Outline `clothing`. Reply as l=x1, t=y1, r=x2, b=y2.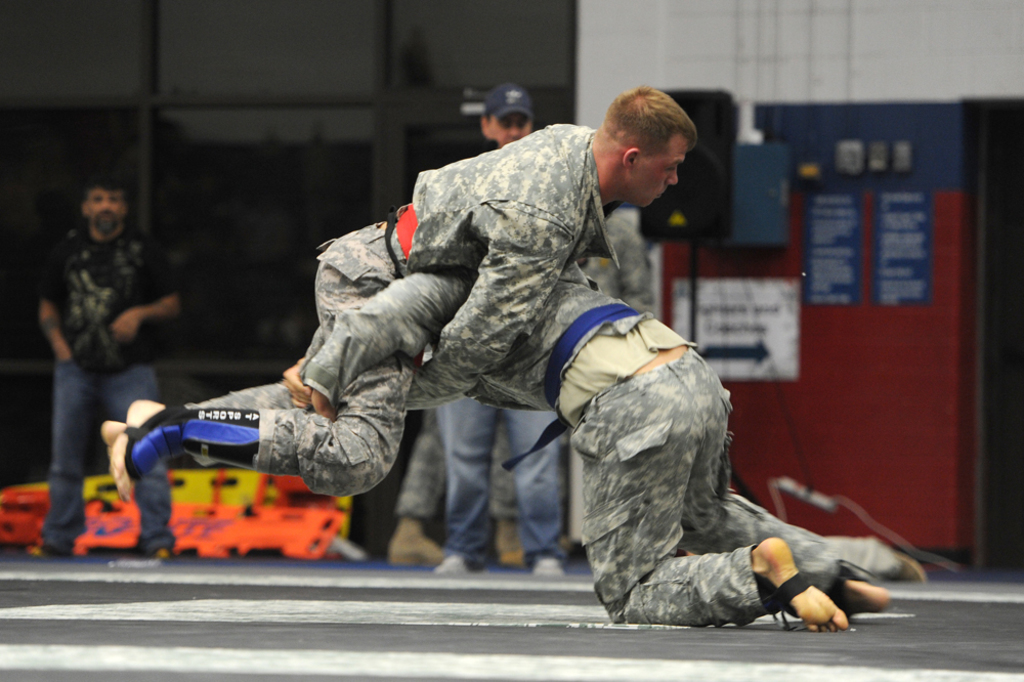
l=440, t=396, r=564, b=578.
